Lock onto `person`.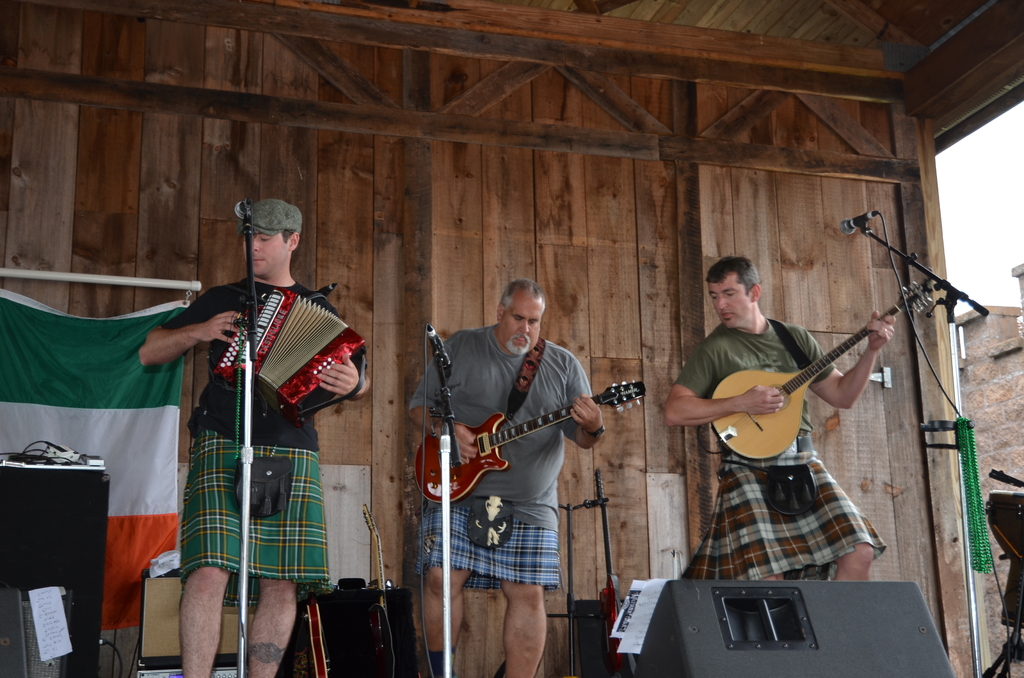
Locked: select_region(682, 232, 883, 611).
